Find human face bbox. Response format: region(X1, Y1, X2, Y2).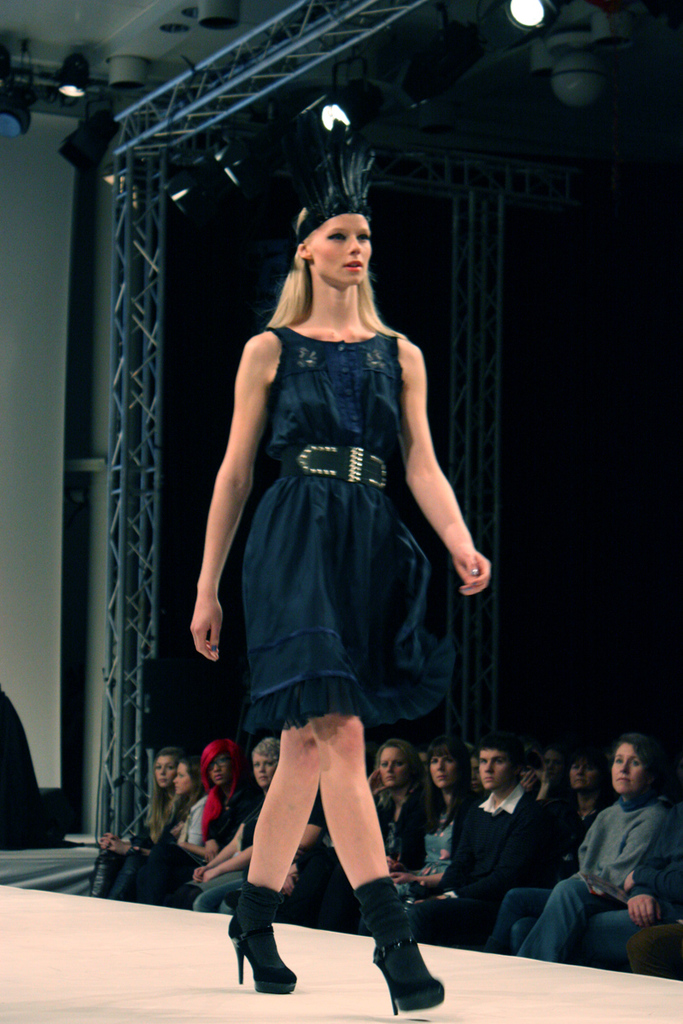
region(380, 749, 415, 788).
